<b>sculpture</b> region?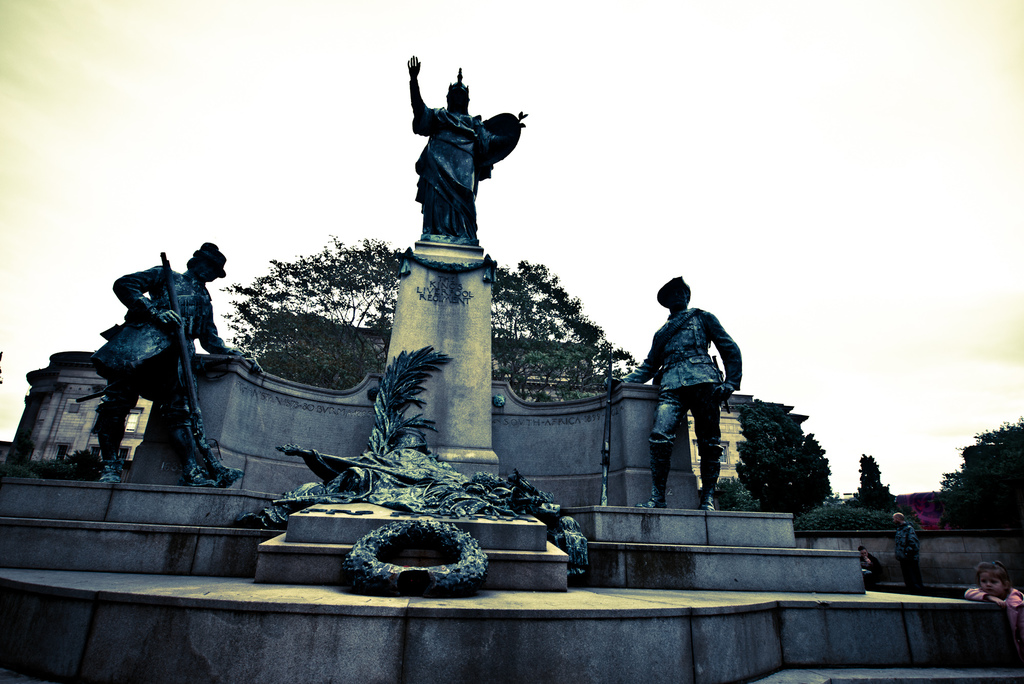
[404,49,533,259]
